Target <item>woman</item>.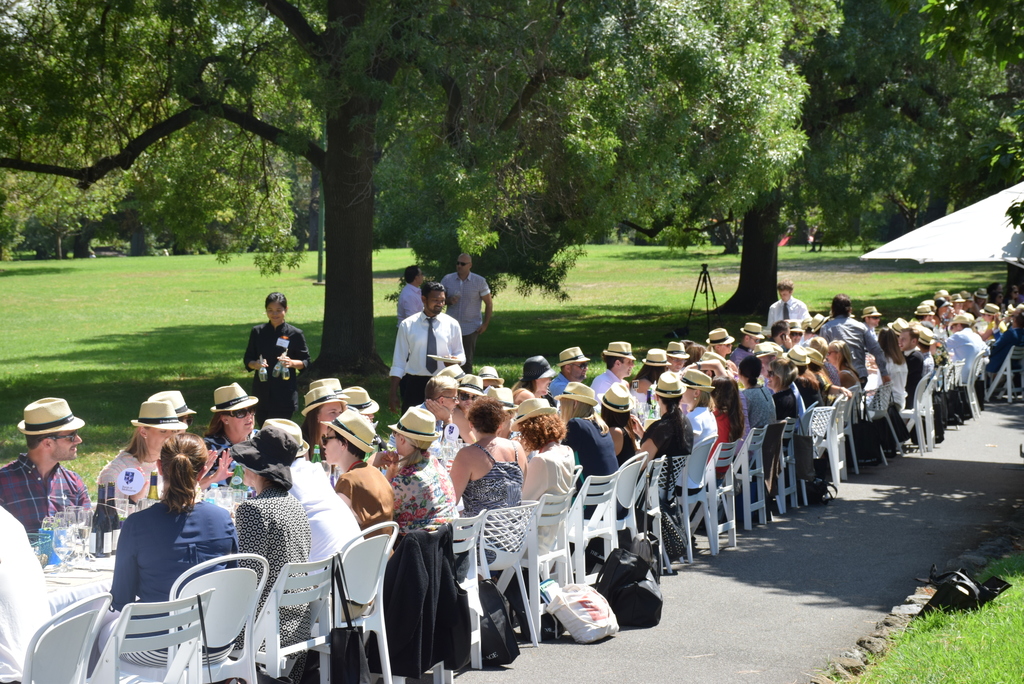
Target region: bbox(873, 330, 904, 411).
